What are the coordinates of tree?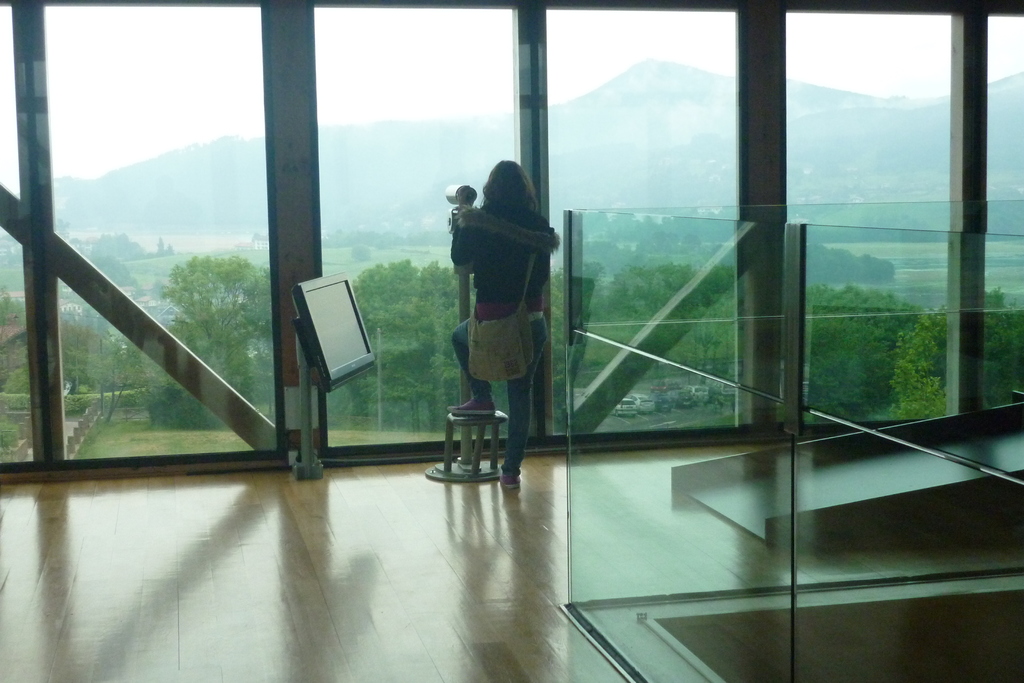
pyautogui.locateOnScreen(154, 256, 270, 370).
